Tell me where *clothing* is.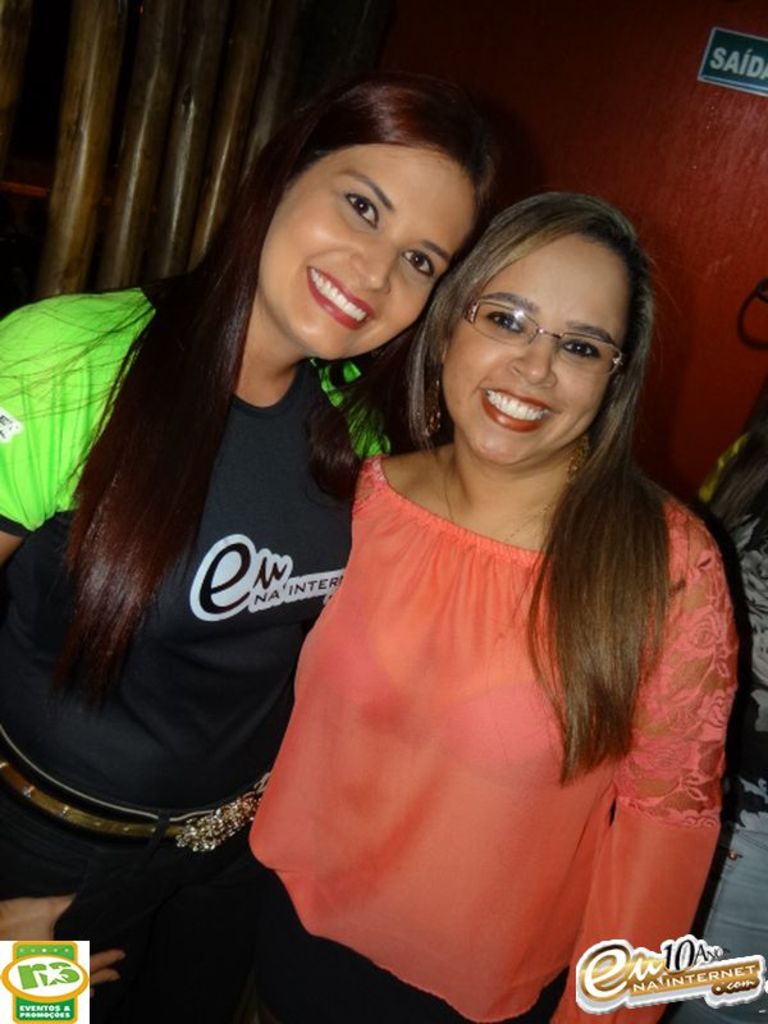
*clothing* is at box=[676, 433, 767, 1021].
